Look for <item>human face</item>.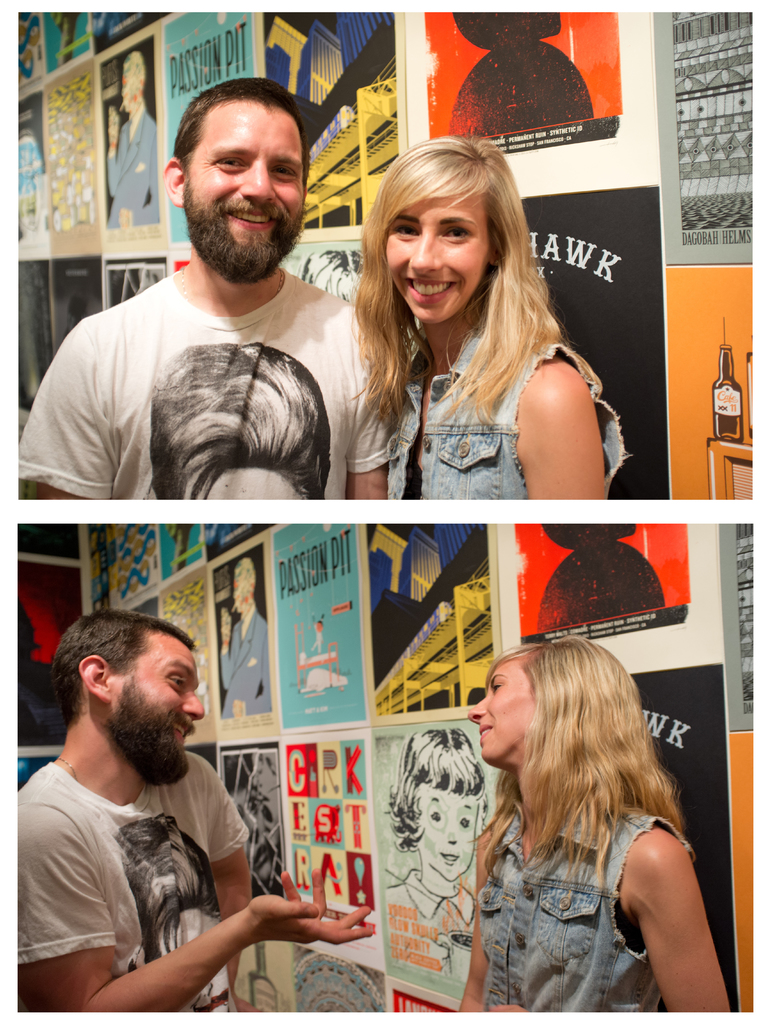
Found: <region>468, 653, 537, 764</region>.
